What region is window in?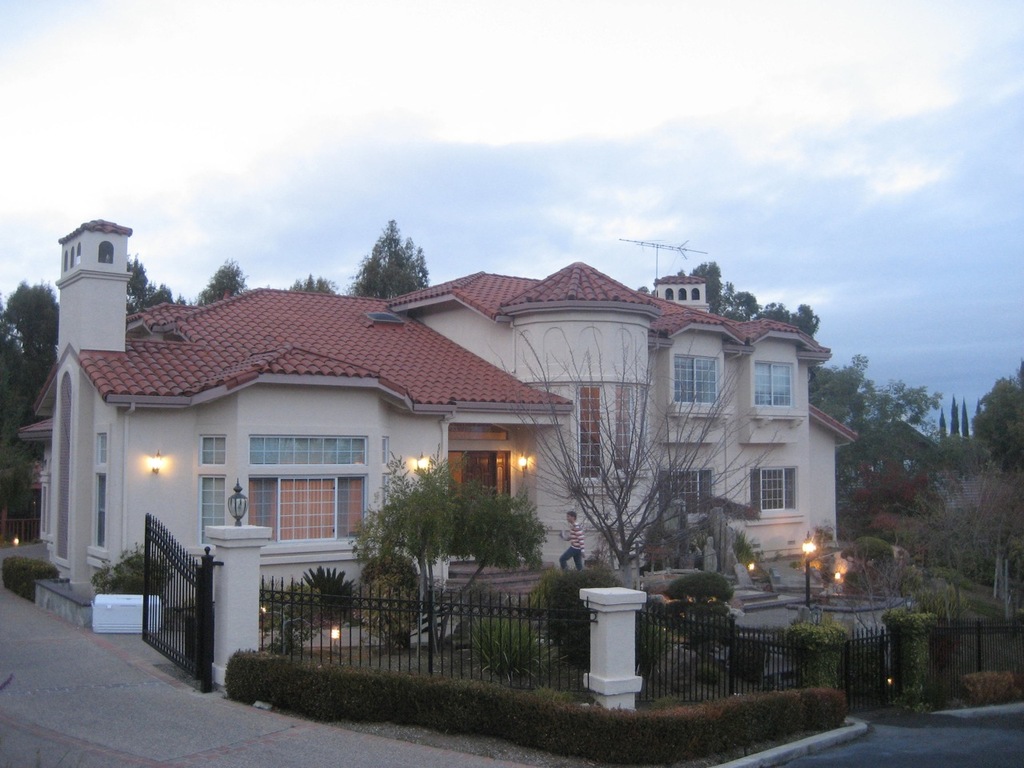
195:430:227:472.
